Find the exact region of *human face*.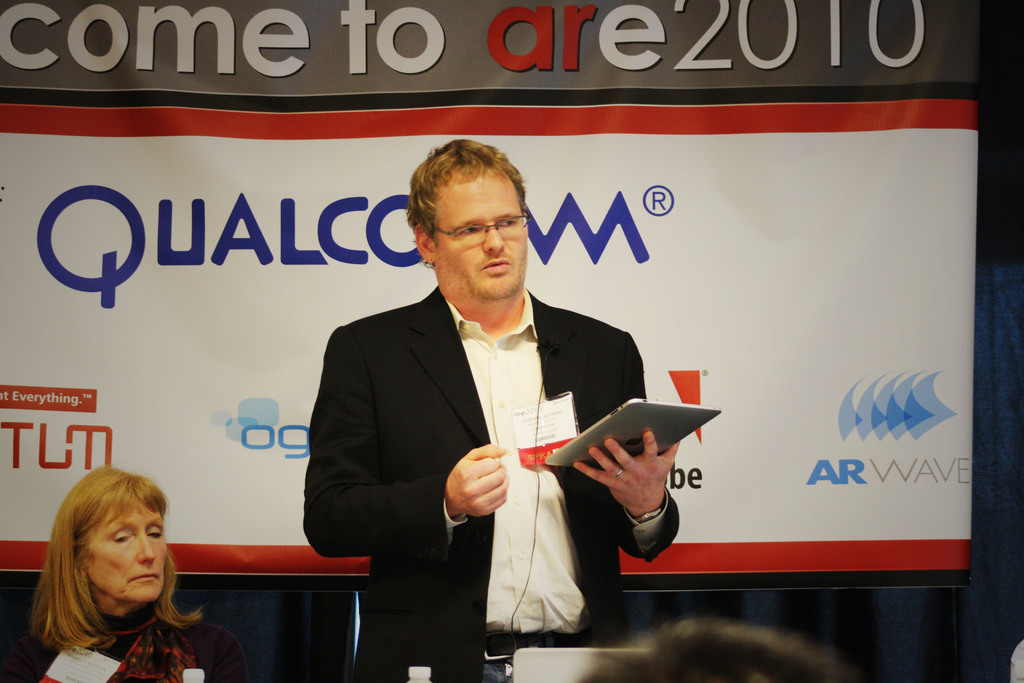
Exact region: locate(81, 490, 176, 609).
